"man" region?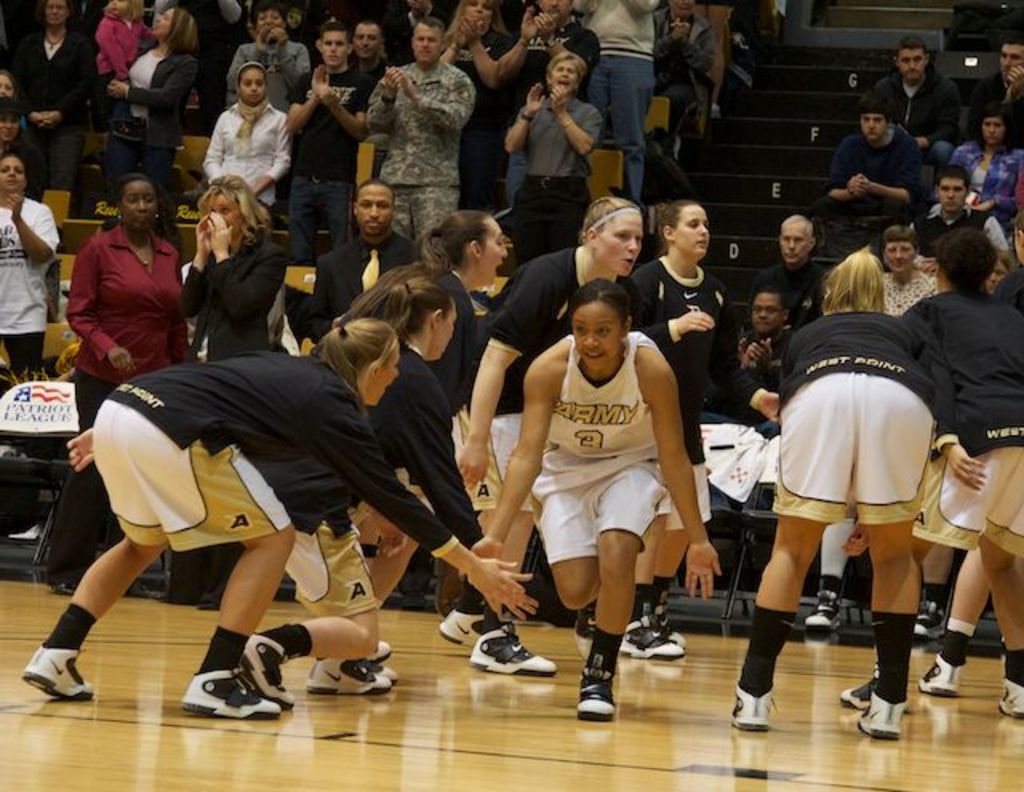
282, 18, 390, 282
